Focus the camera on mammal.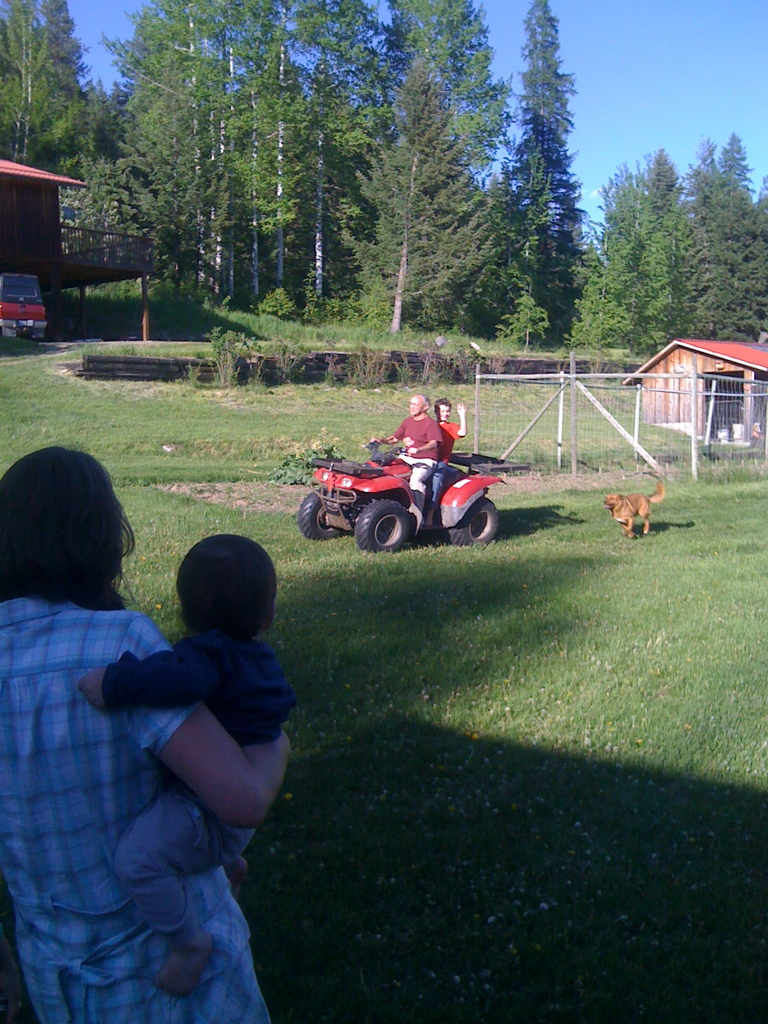
Focus region: <box>431,396,469,508</box>.
